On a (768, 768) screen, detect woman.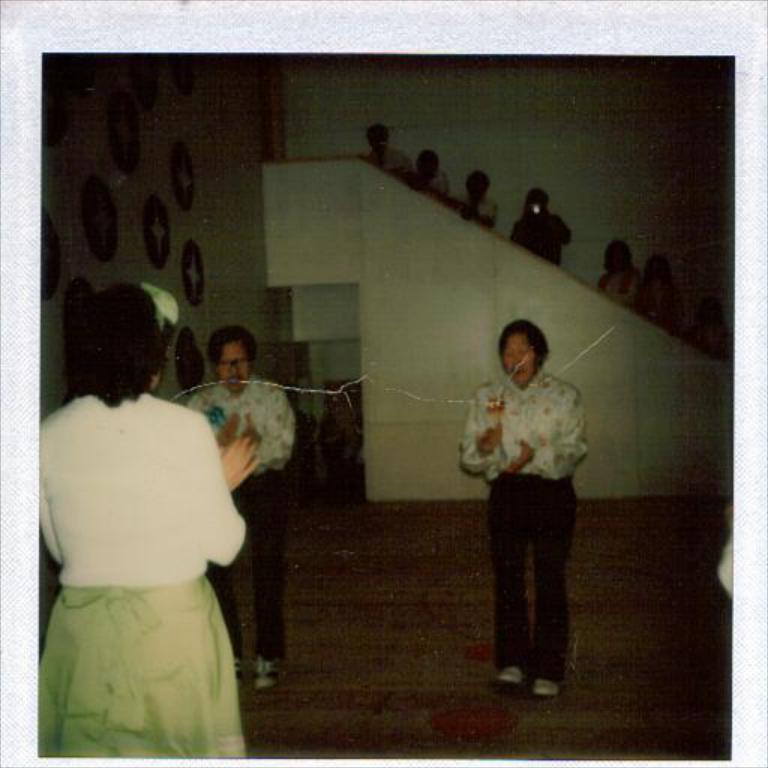
(left=596, top=241, right=640, bottom=309).
